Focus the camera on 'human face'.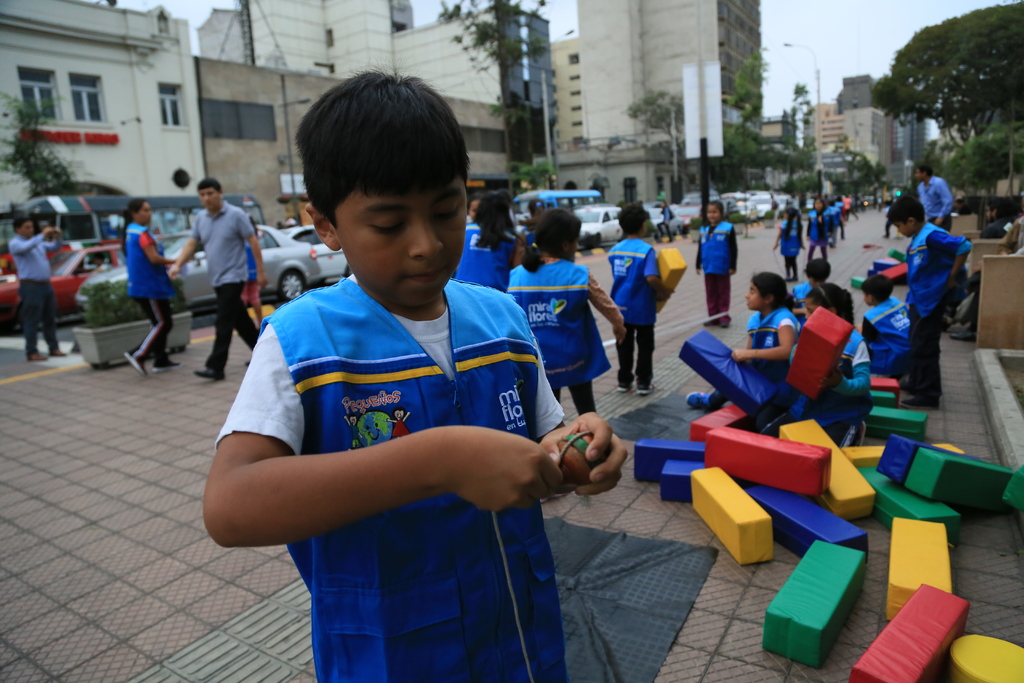
Focus region: x1=889 y1=218 x2=913 y2=238.
